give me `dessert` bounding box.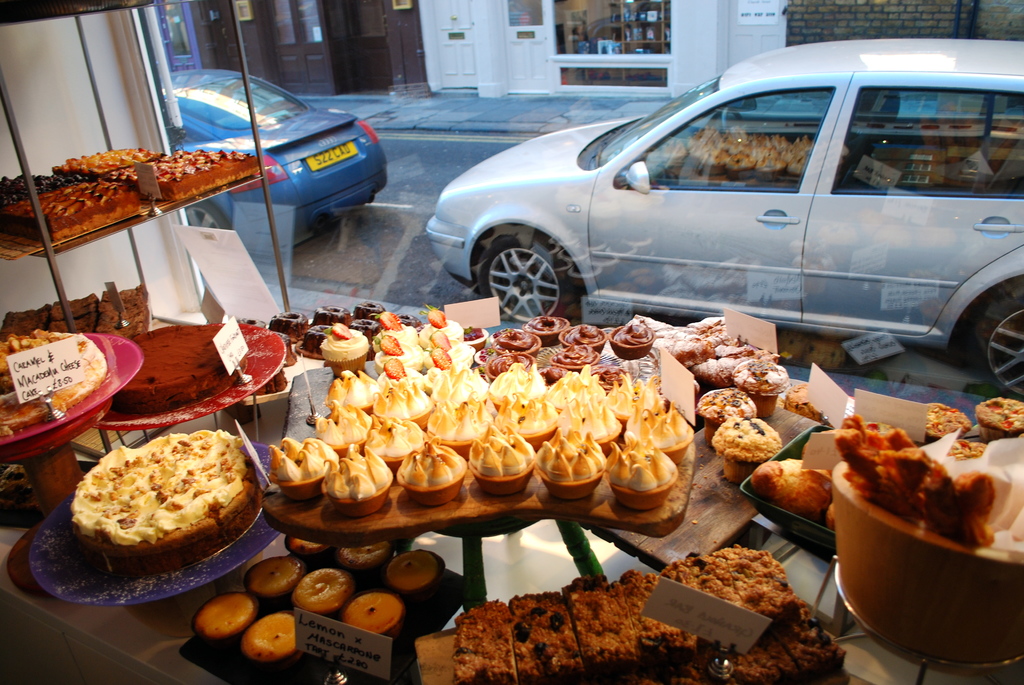
l=248, t=556, r=307, b=603.
